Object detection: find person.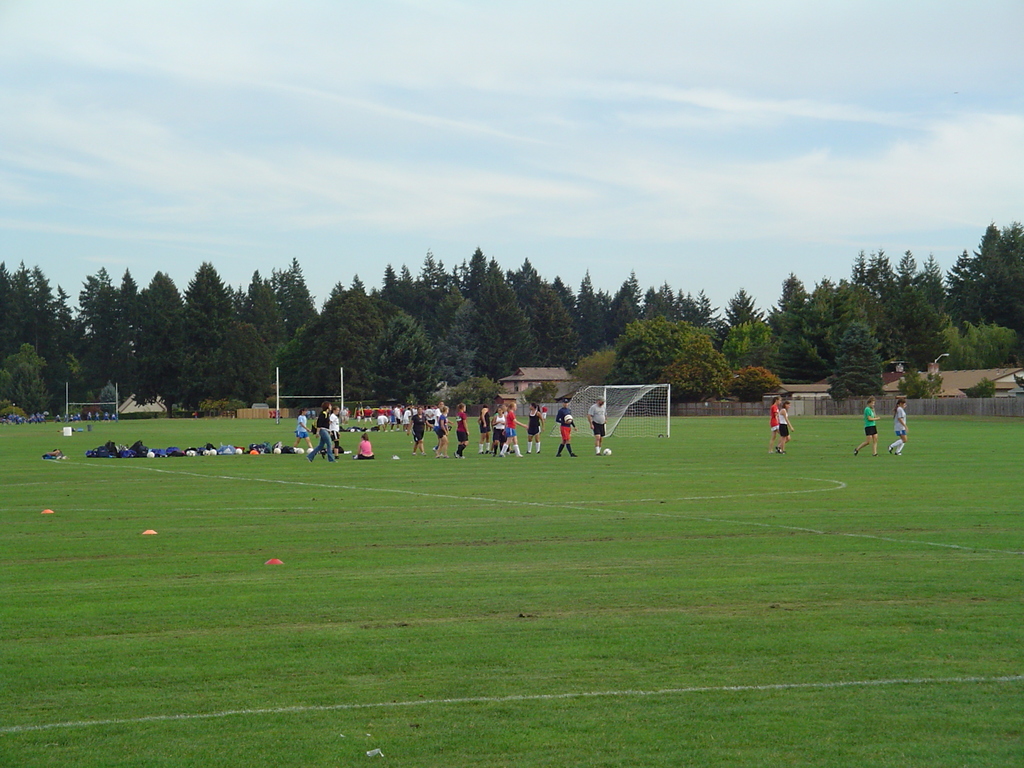
l=888, t=397, r=908, b=451.
